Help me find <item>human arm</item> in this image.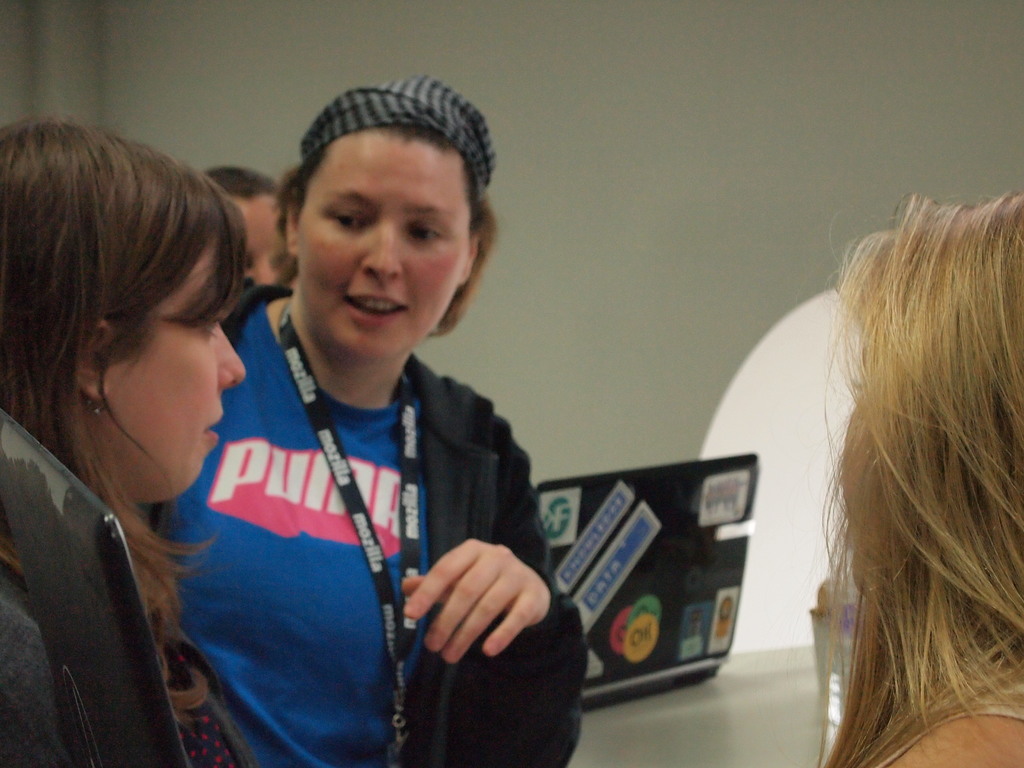
Found it: l=401, t=433, r=591, b=767.
